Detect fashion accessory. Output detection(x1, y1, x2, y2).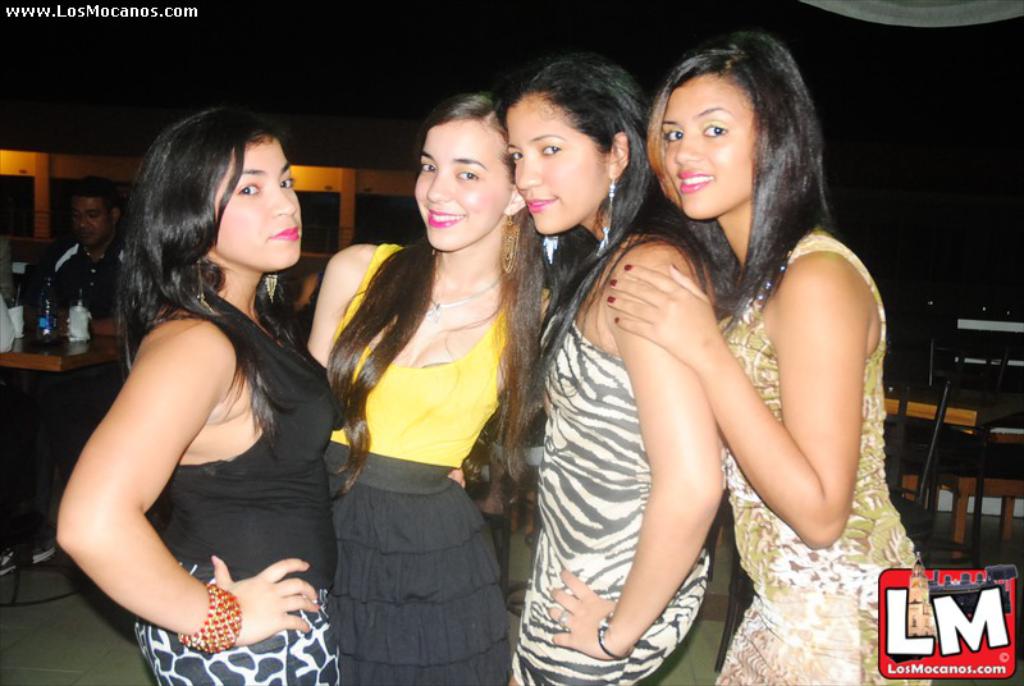
detection(302, 561, 311, 568).
